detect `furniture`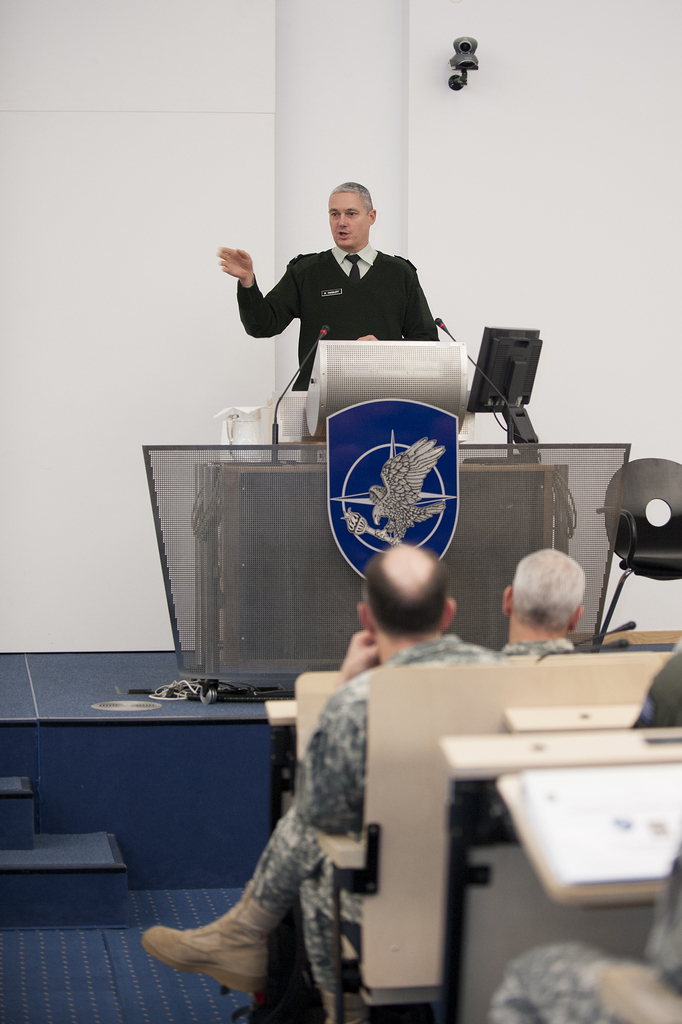
left=139, top=440, right=631, bottom=704
